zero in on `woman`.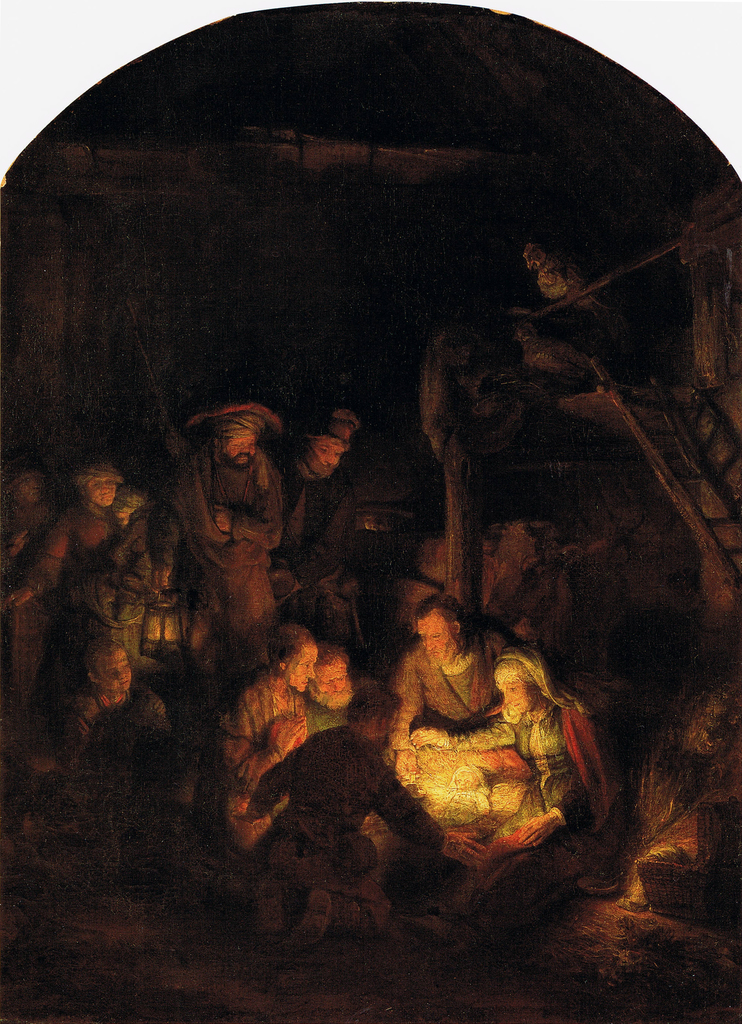
Zeroed in: region(406, 629, 641, 883).
